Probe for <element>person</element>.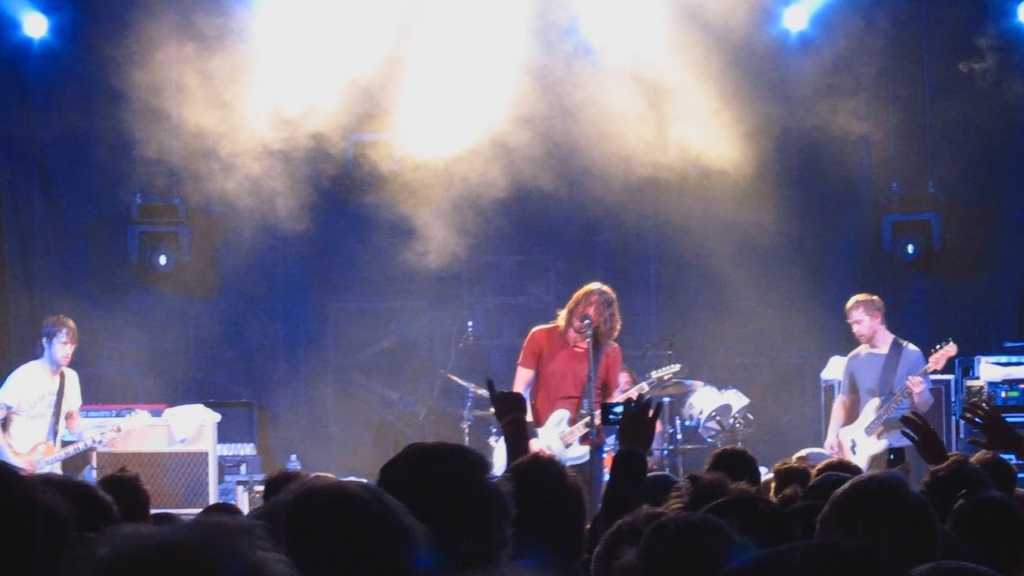
Probe result: select_region(612, 366, 663, 420).
